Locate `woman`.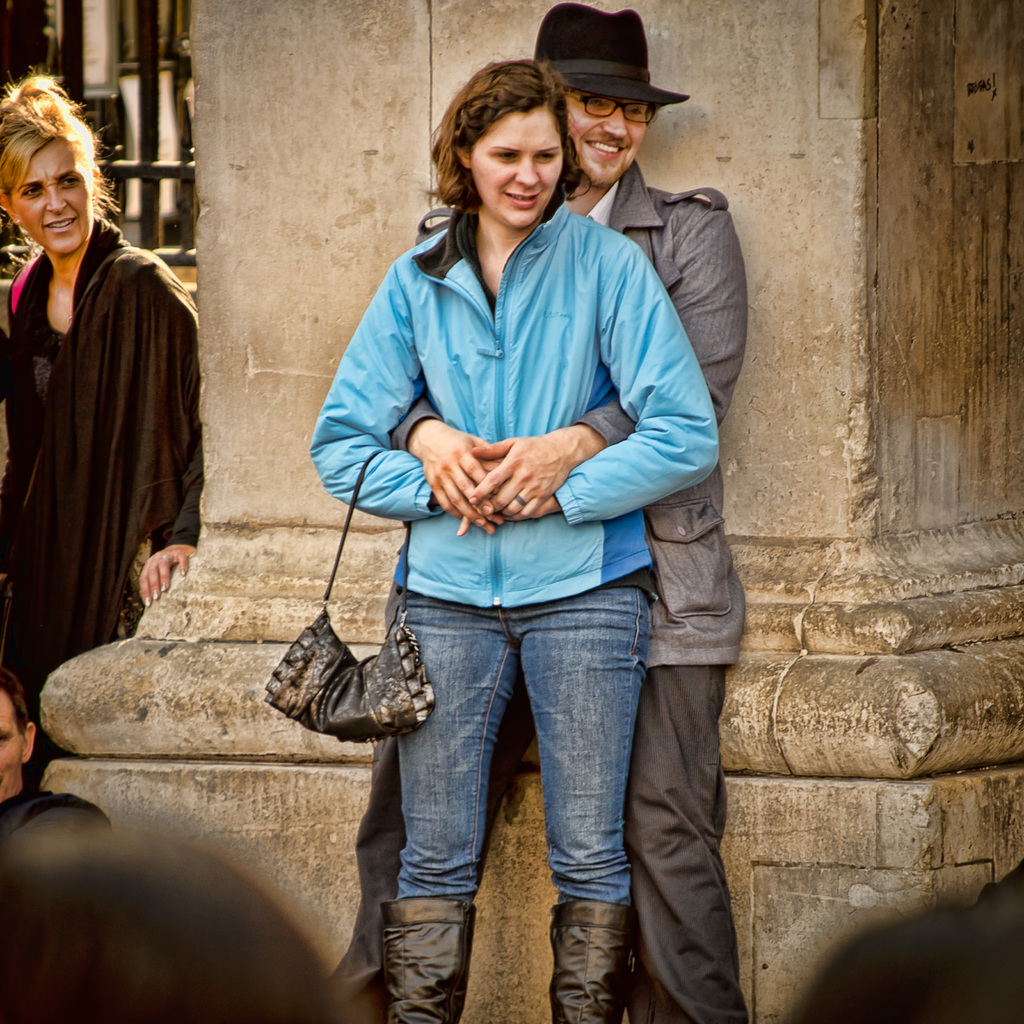
Bounding box: detection(310, 61, 716, 1023).
